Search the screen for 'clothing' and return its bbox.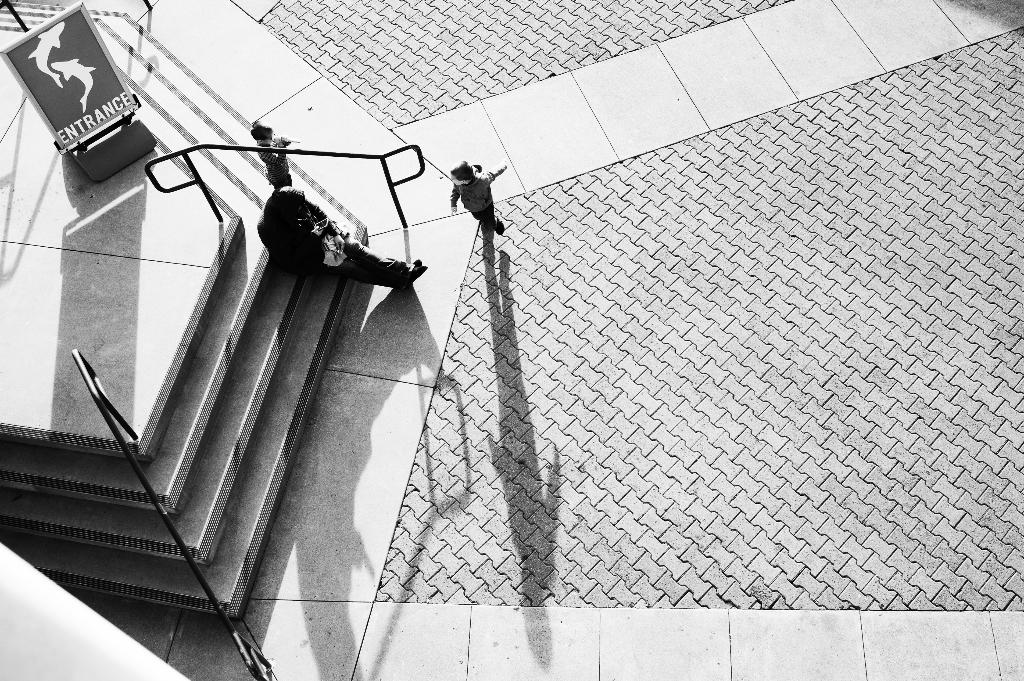
Found: detection(449, 170, 497, 230).
